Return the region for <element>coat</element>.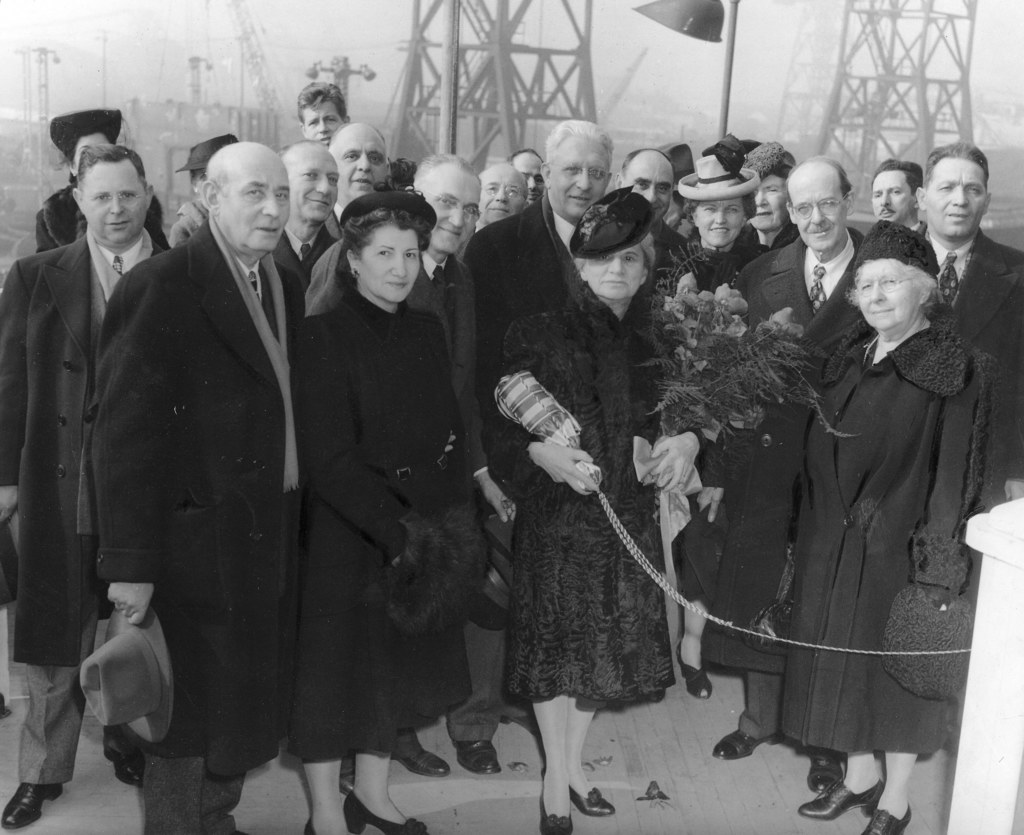
left=470, top=192, right=576, bottom=387.
